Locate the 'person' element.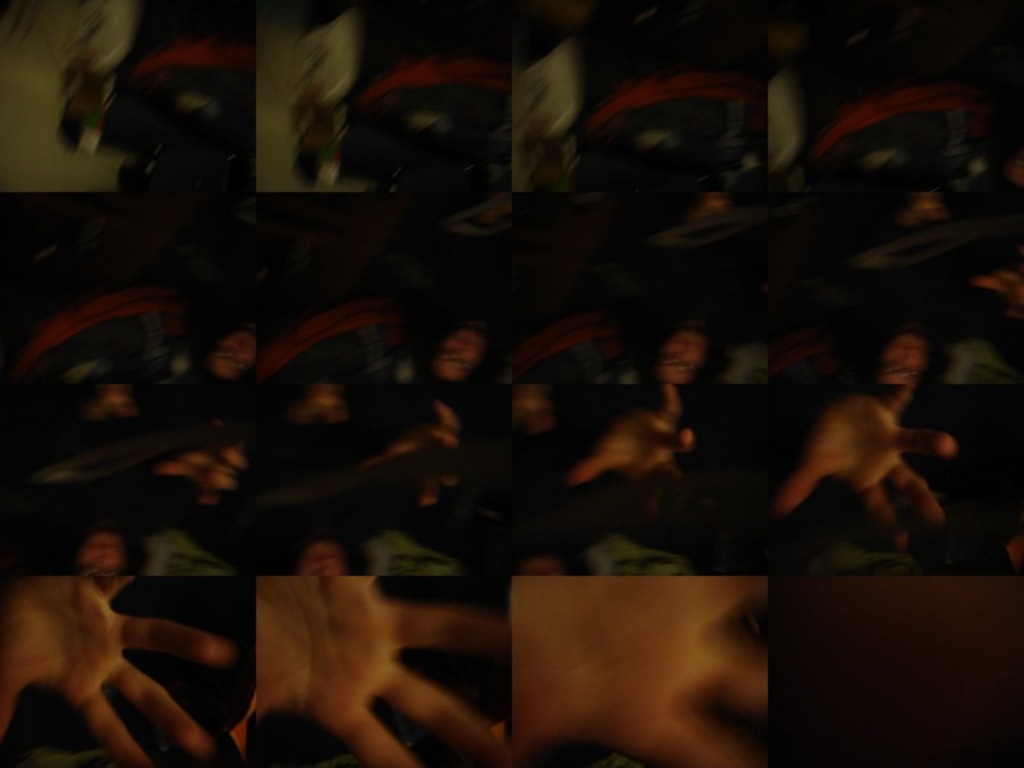
Element bbox: 374/398/480/509.
